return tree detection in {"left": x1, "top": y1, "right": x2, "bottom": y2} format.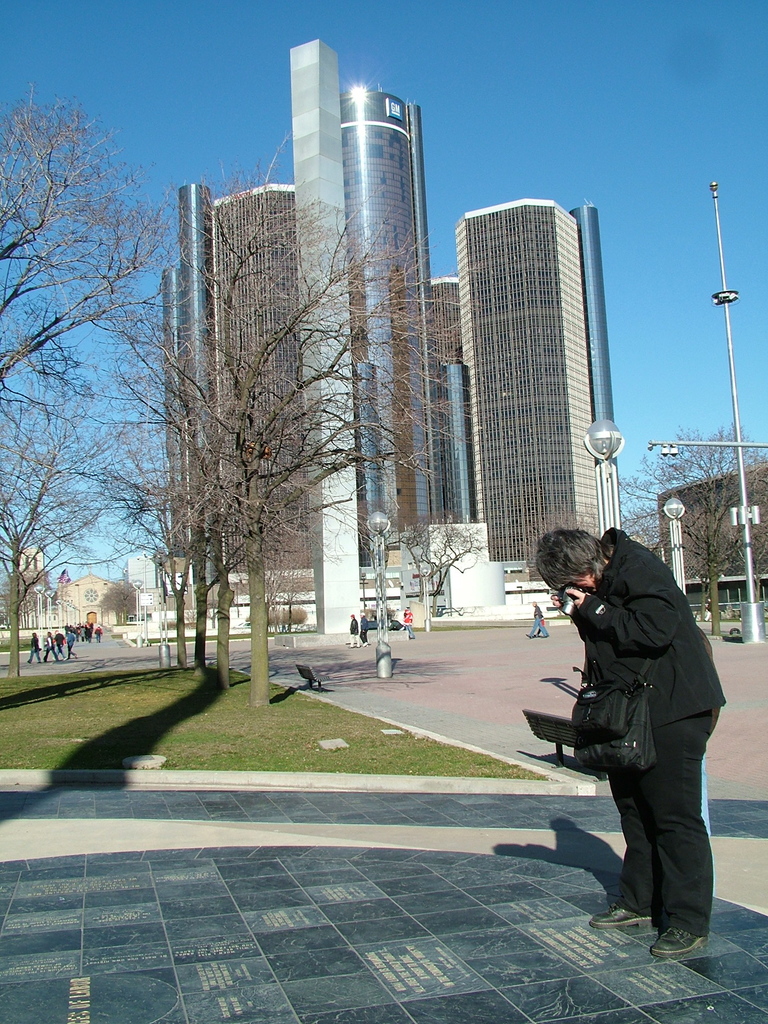
{"left": 0, "top": 84, "right": 193, "bottom": 506}.
